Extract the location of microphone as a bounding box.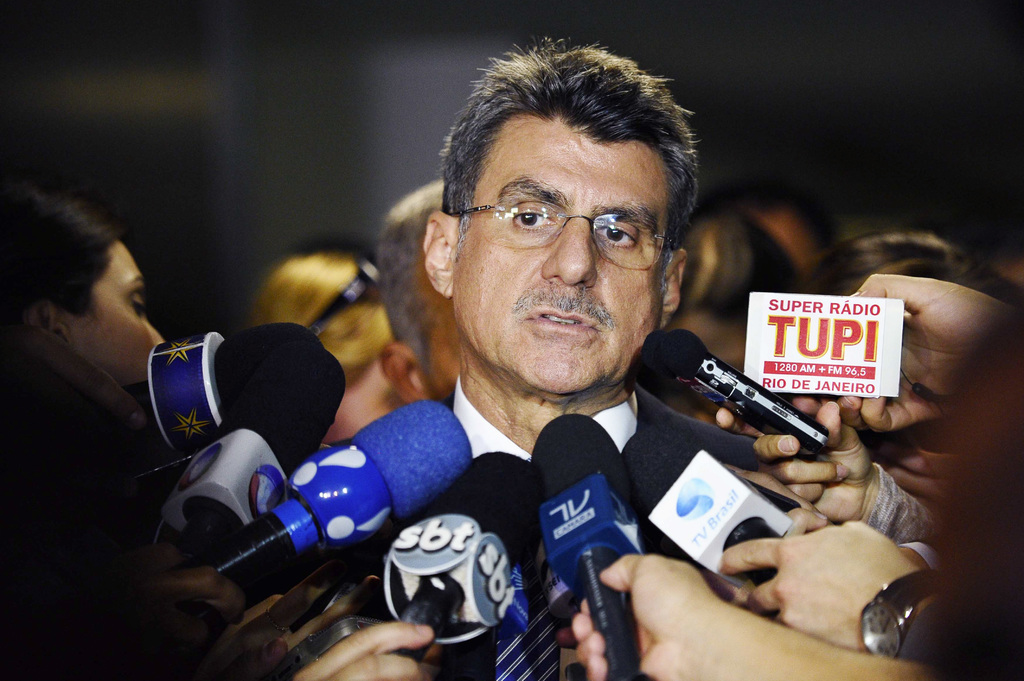
box(657, 335, 830, 469).
